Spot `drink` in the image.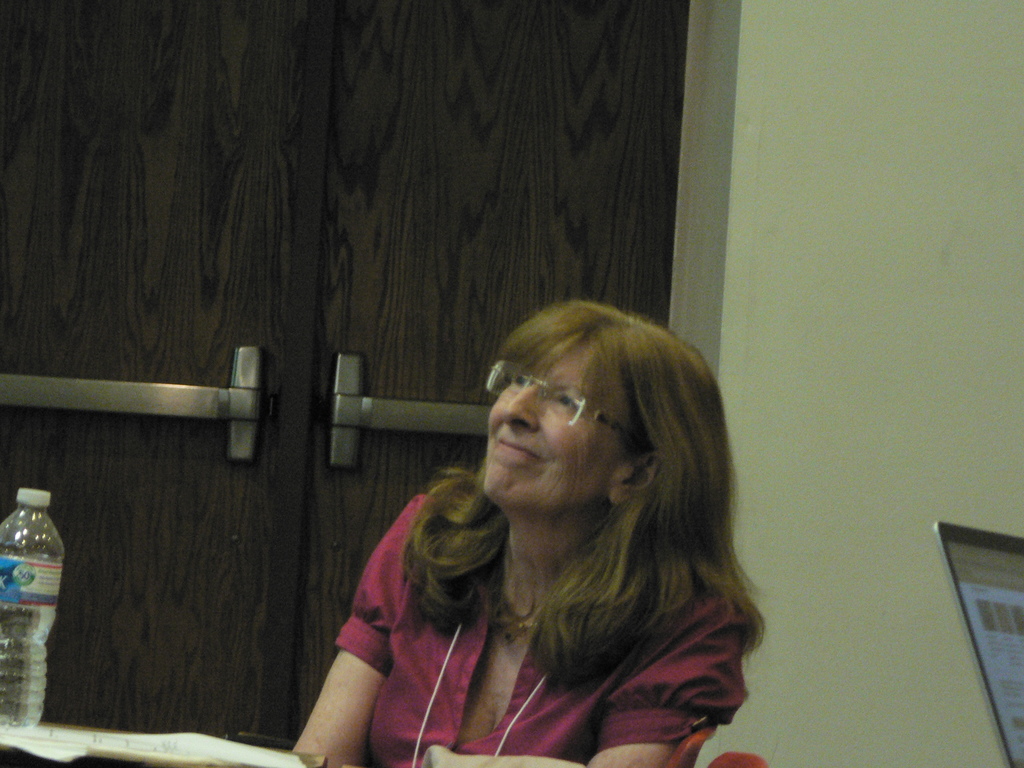
`drink` found at [x1=0, y1=498, x2=69, y2=732].
